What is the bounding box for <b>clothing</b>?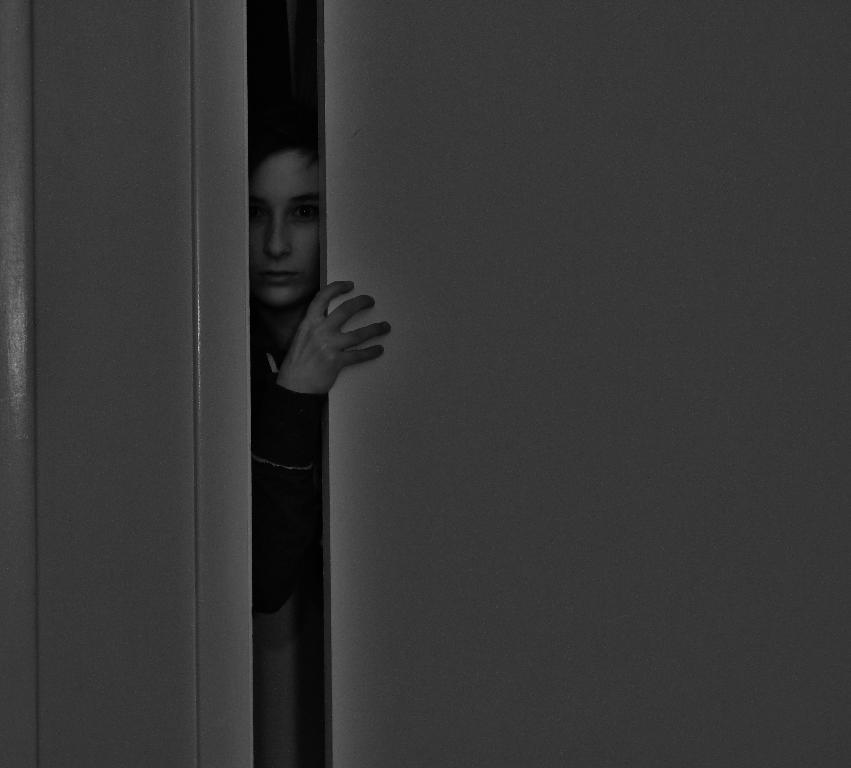
crop(244, 288, 336, 626).
